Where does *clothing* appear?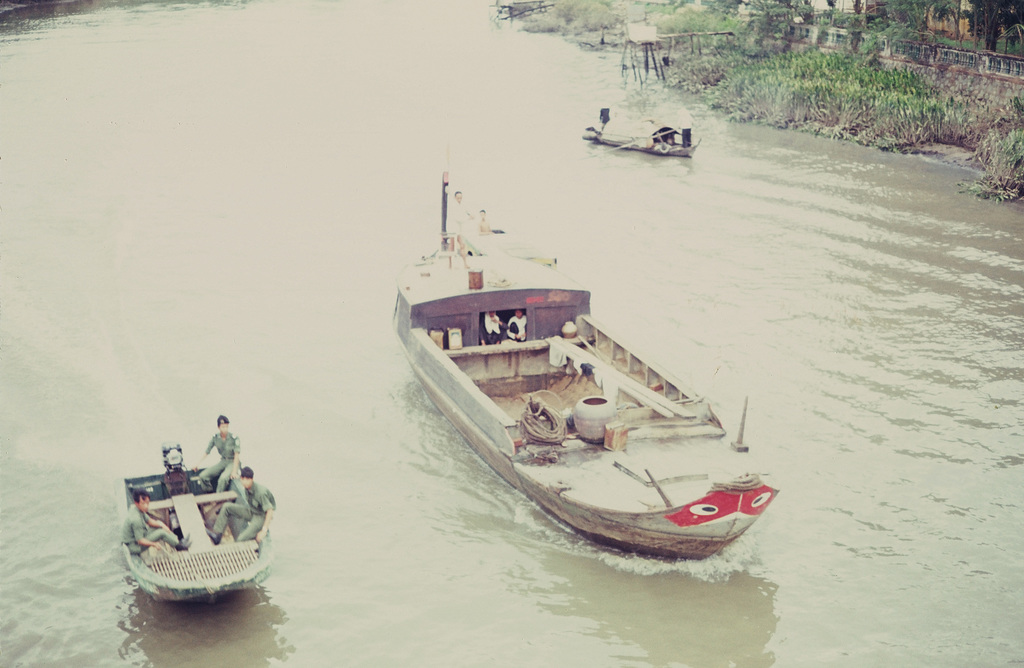
Appears at (481, 313, 504, 347).
